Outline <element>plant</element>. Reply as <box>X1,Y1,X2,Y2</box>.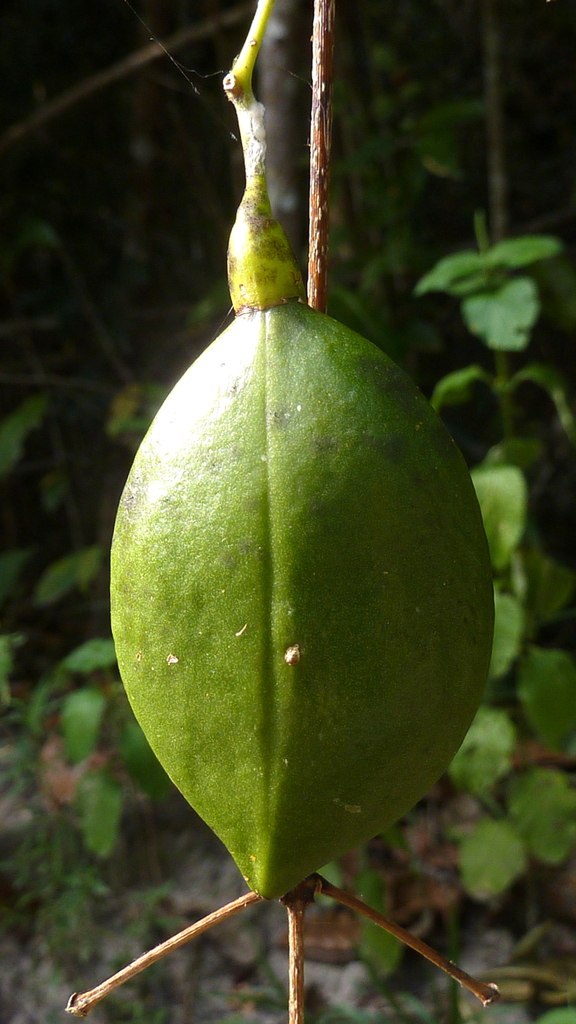
<box>0,0,575,1023</box>.
